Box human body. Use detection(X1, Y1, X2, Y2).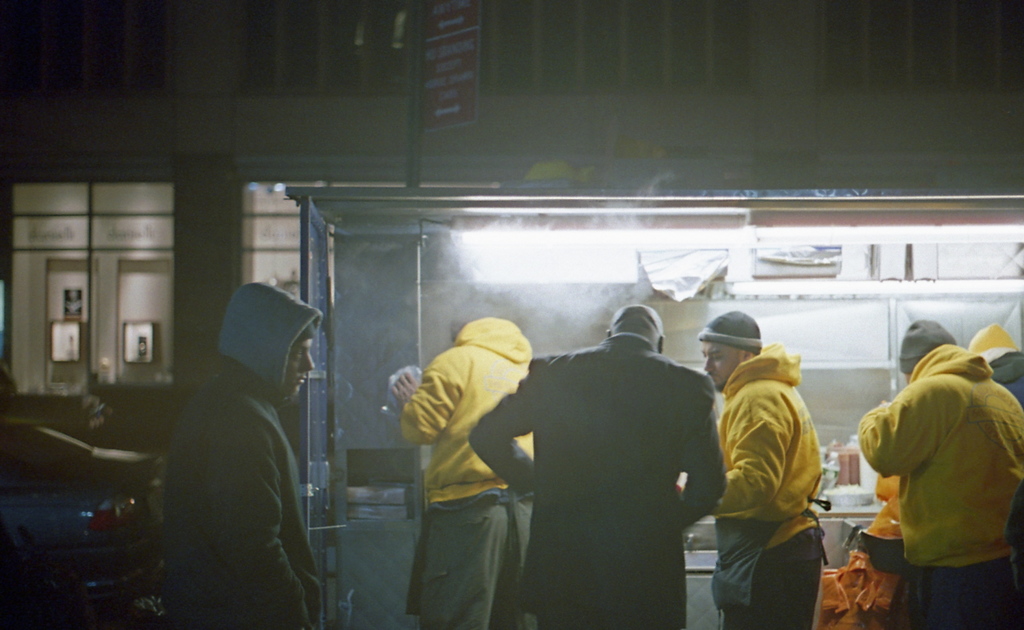
detection(712, 373, 827, 629).
